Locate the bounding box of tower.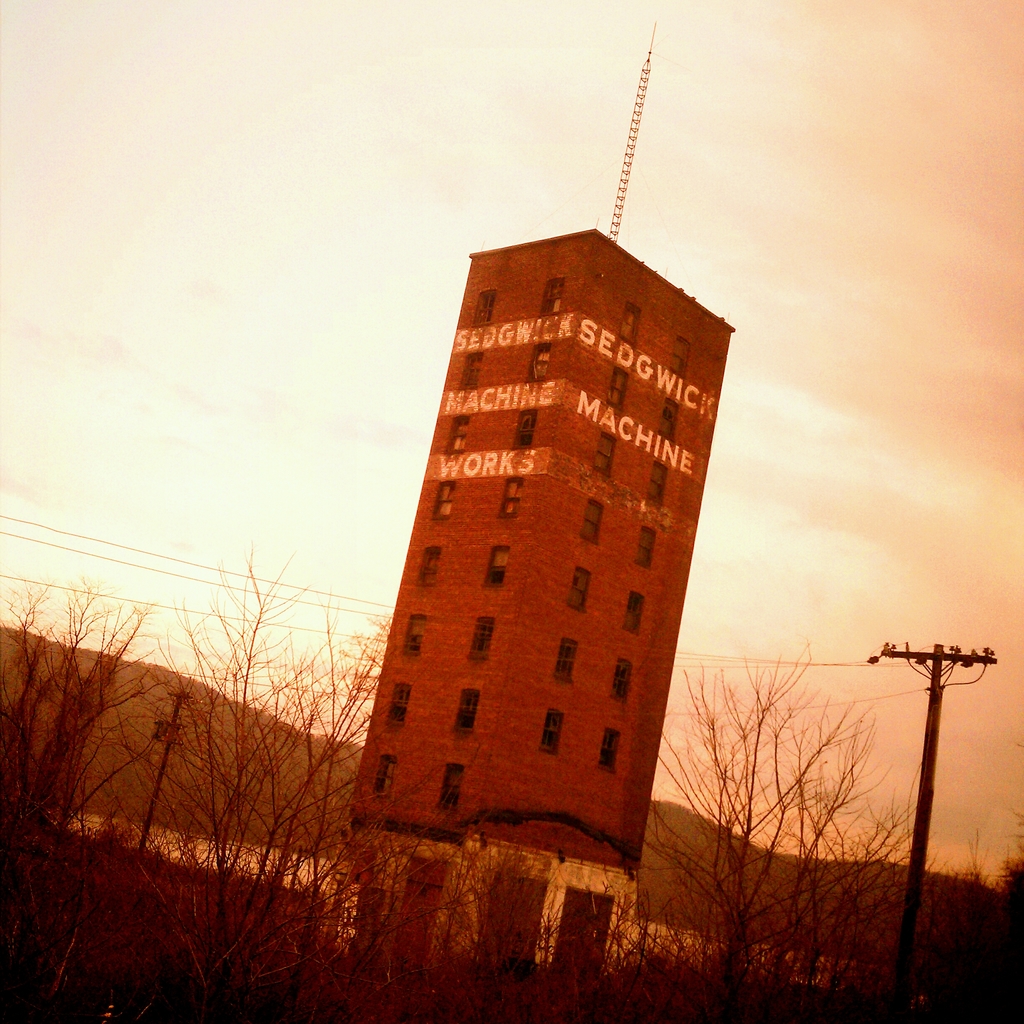
Bounding box: Rect(344, 22, 654, 972).
